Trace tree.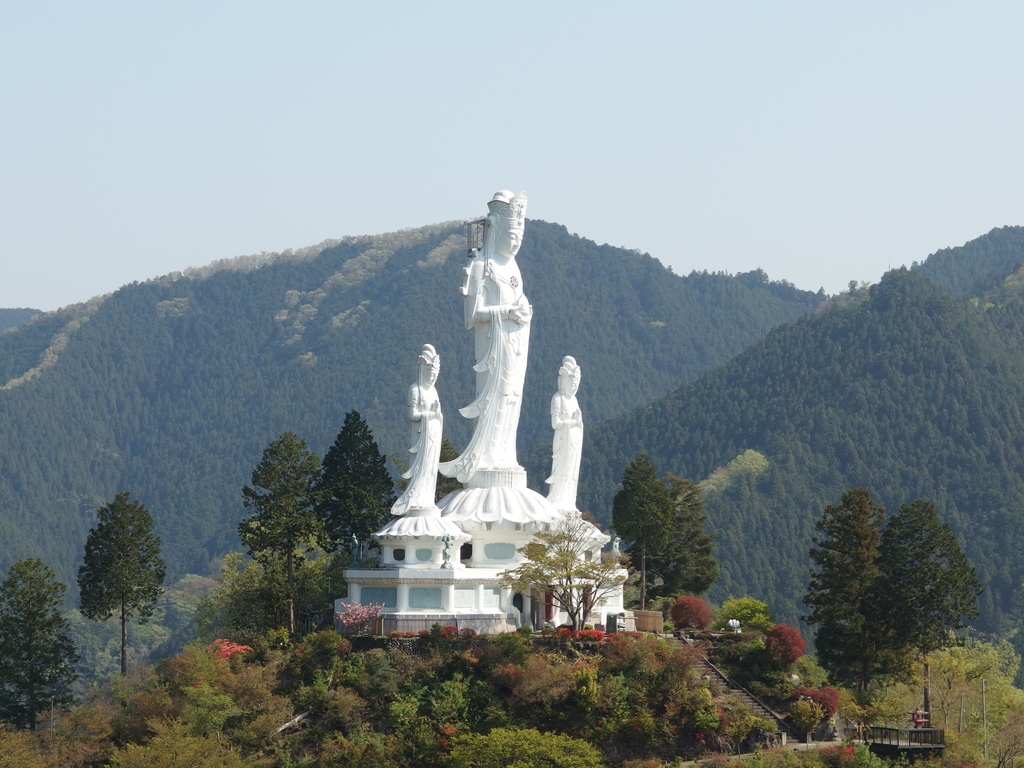
Traced to (x1=497, y1=505, x2=624, y2=637).
